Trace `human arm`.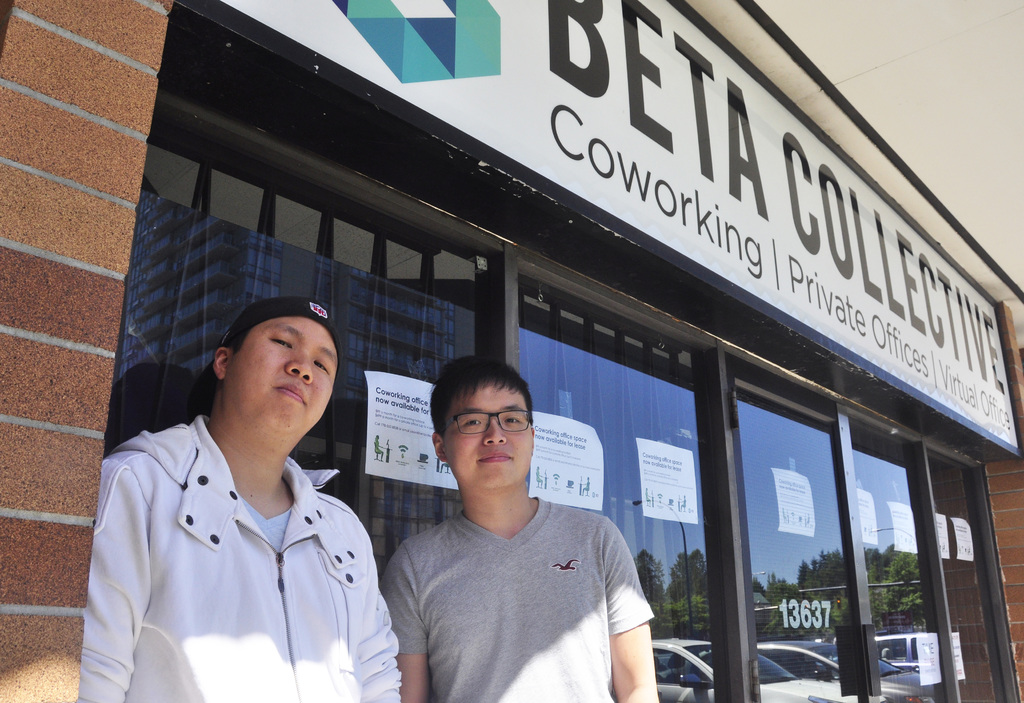
Traced to BBox(379, 542, 430, 702).
